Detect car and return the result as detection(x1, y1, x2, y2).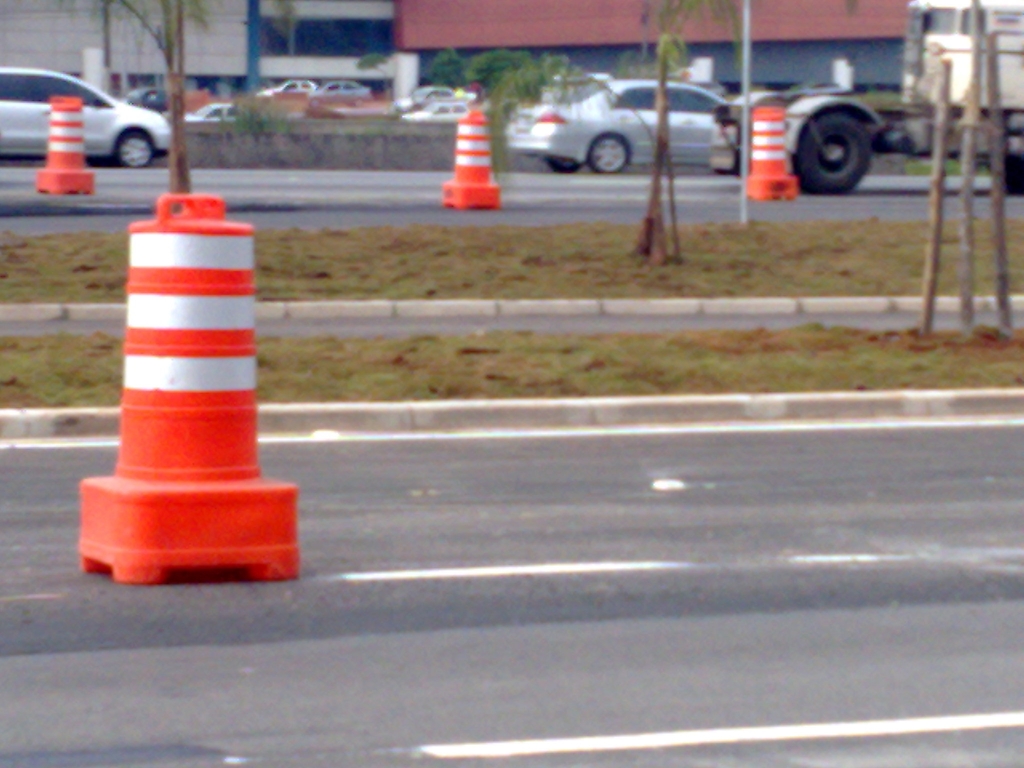
detection(2, 63, 178, 186).
